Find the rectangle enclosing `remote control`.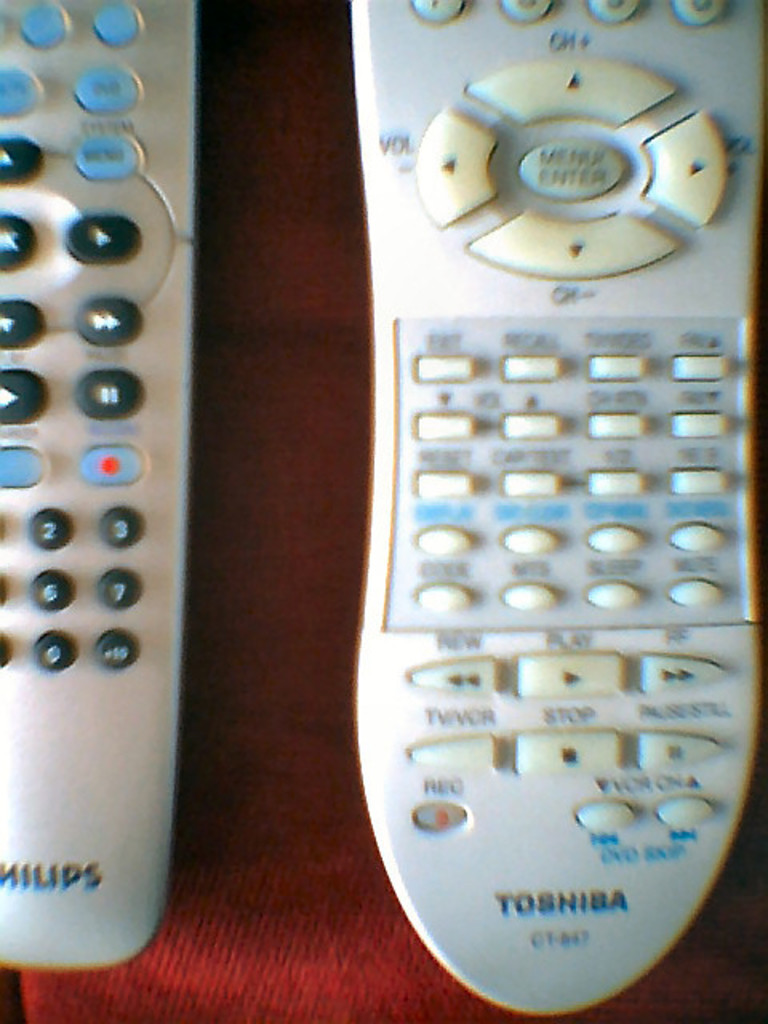
rect(352, 0, 766, 1019).
